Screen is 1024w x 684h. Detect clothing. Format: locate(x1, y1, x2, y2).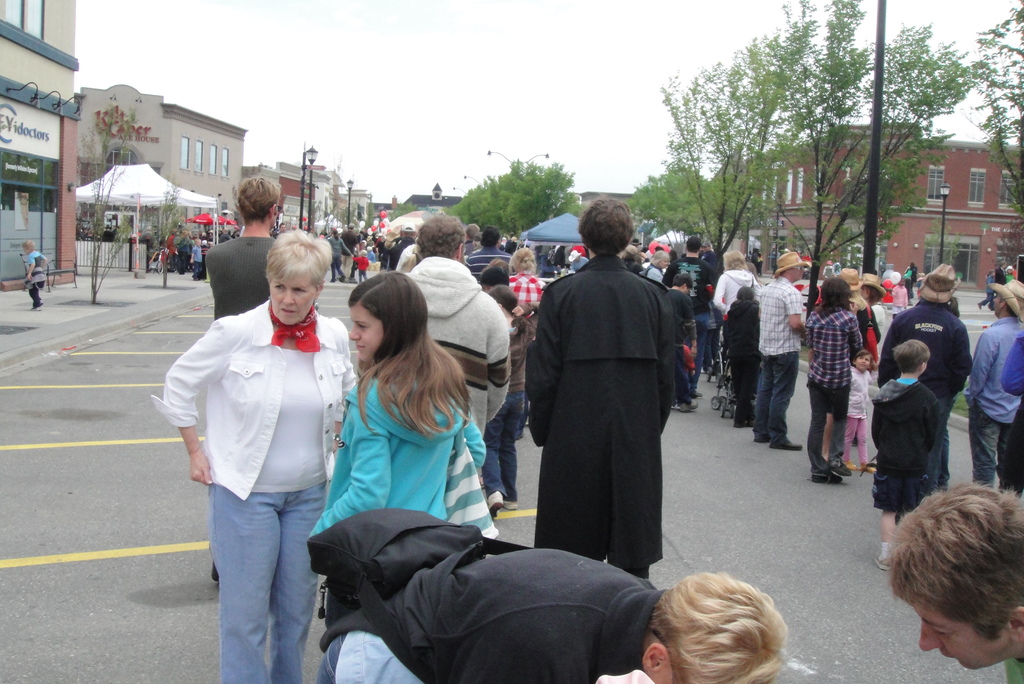
locate(669, 289, 698, 402).
